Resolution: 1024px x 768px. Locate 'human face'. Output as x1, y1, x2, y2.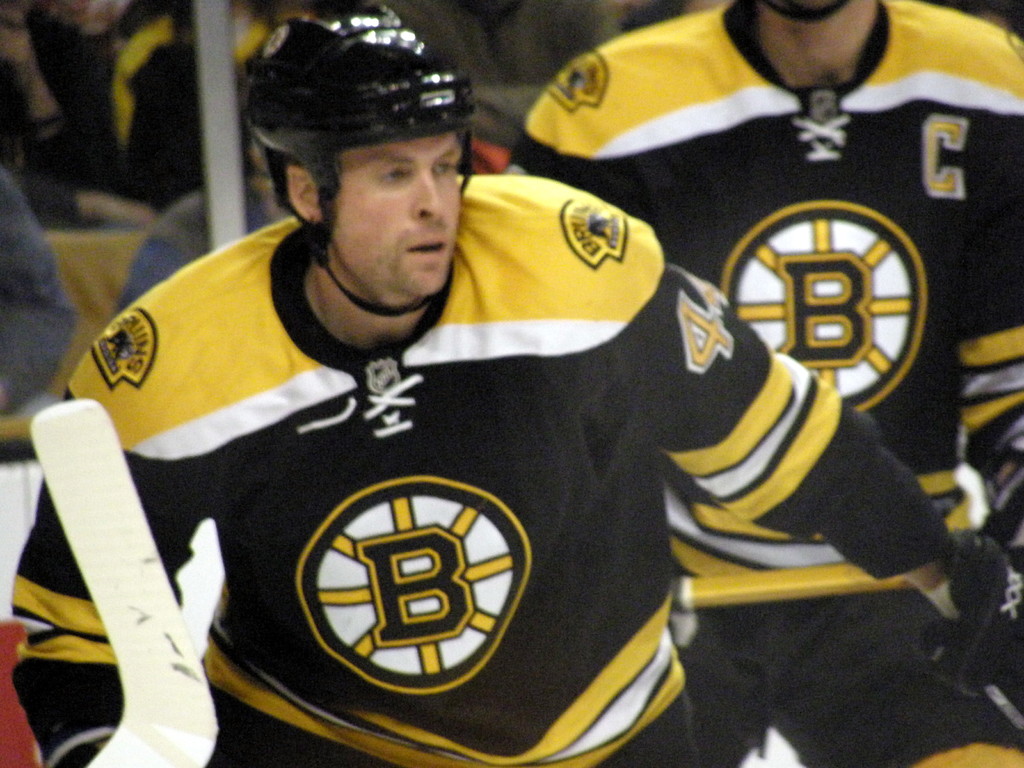
333, 129, 462, 297.
